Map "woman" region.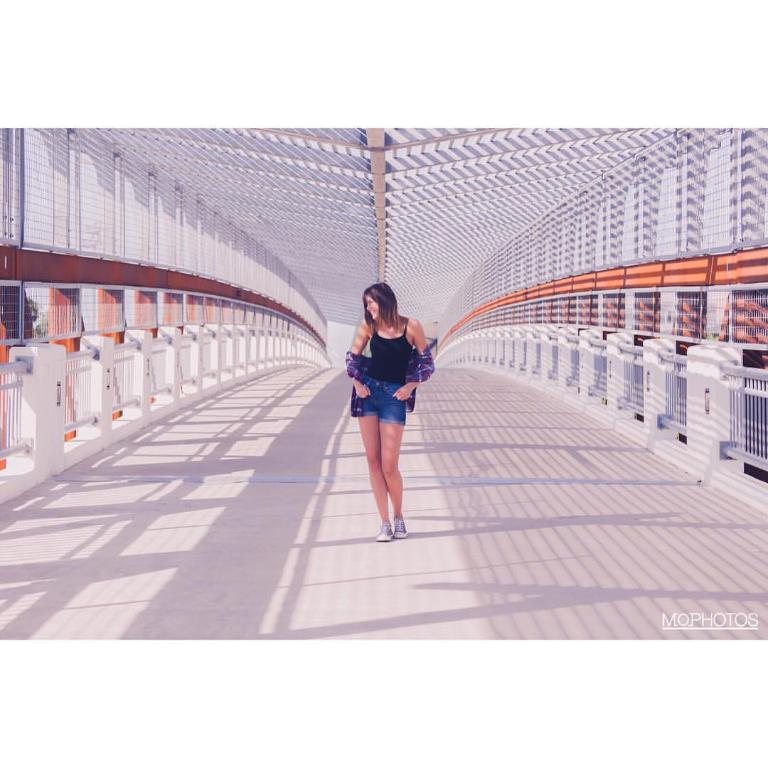
Mapped to bbox=(331, 274, 444, 545).
